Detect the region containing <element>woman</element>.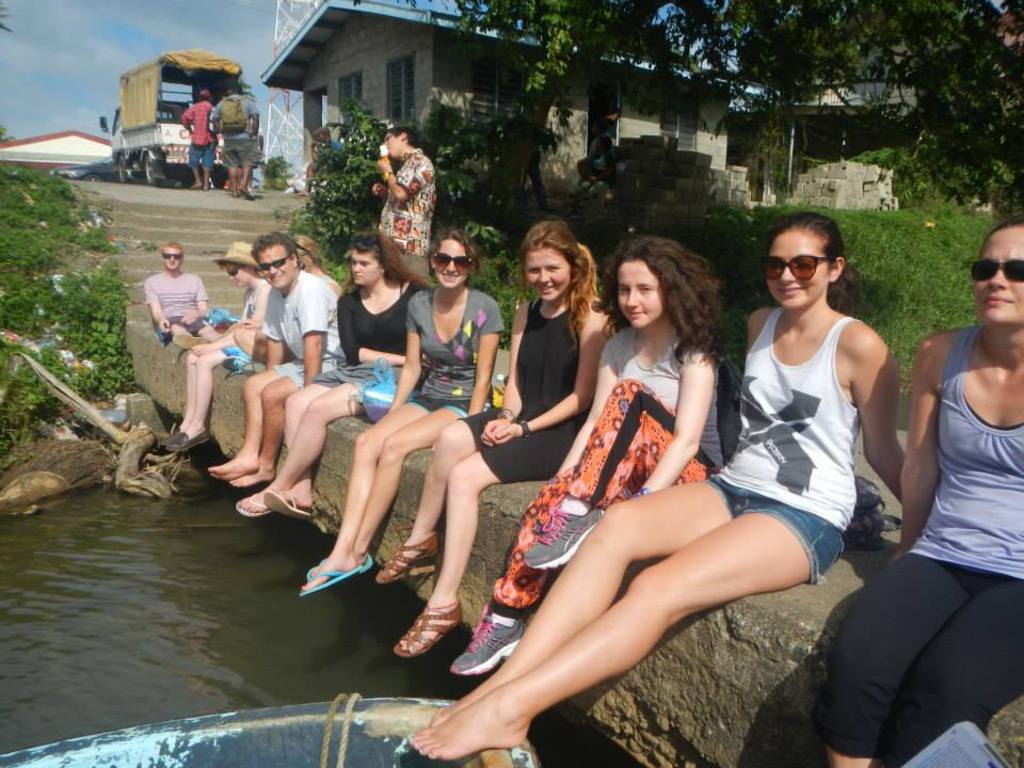
detection(293, 226, 509, 601).
